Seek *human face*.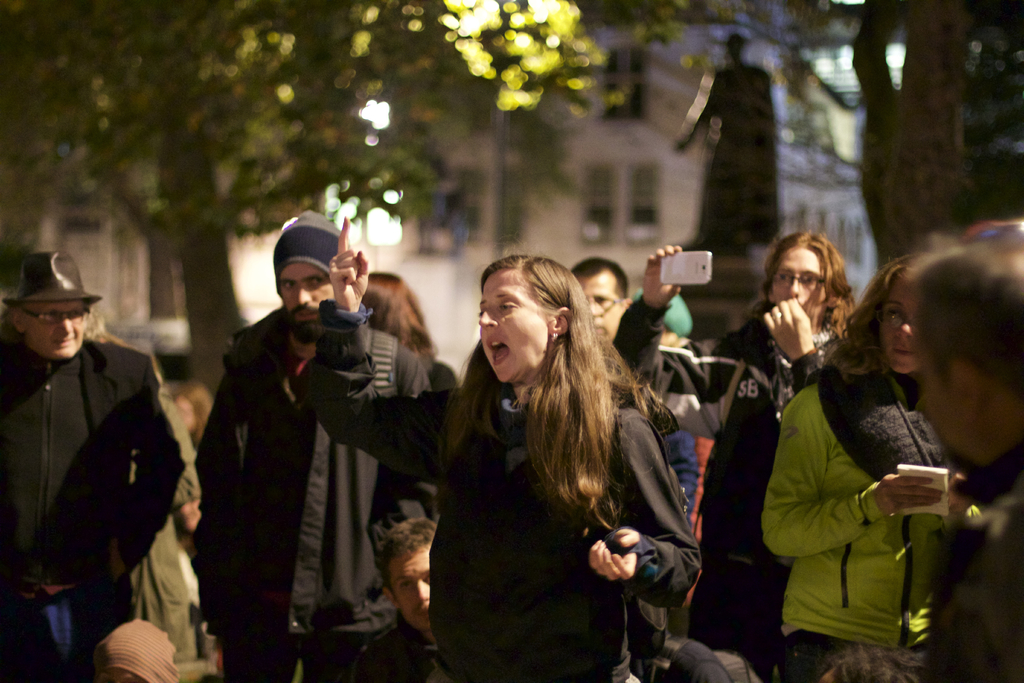
rect(773, 250, 826, 324).
